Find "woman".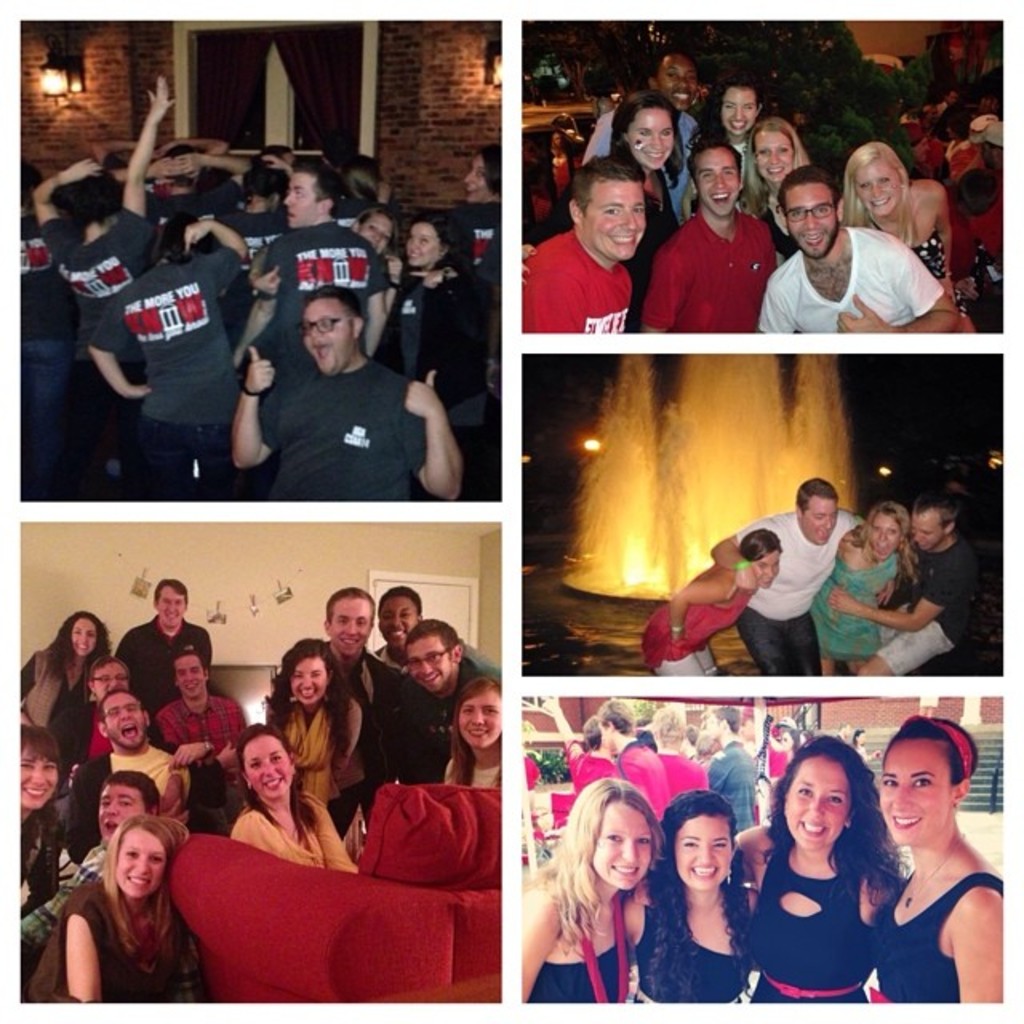
bbox(827, 136, 976, 339).
